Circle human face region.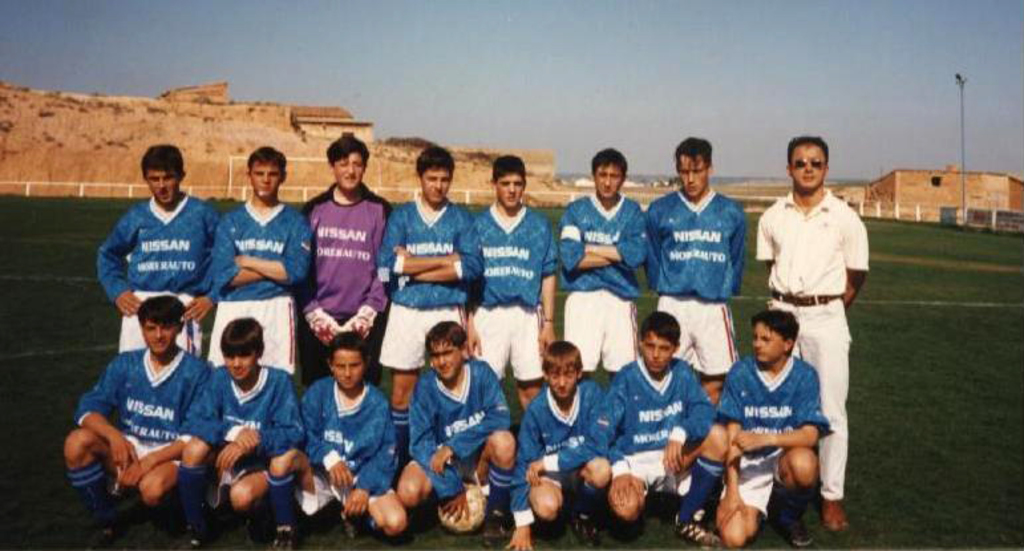
Region: x1=501, y1=175, x2=523, y2=210.
